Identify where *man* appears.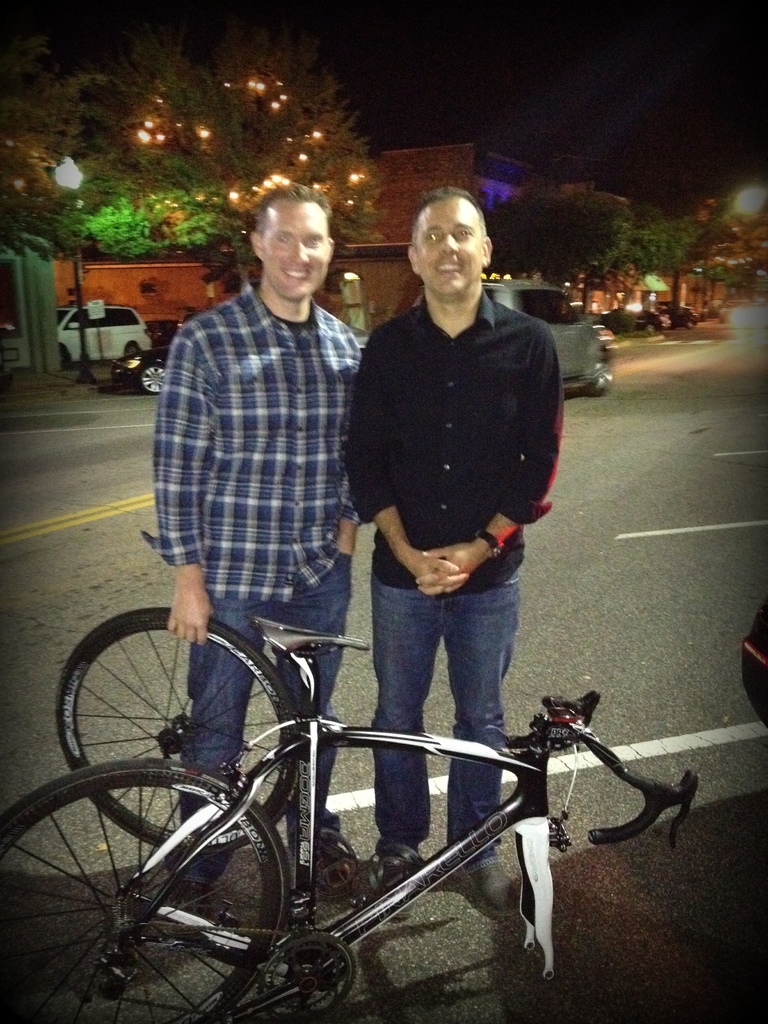
Appears at [150,188,367,889].
